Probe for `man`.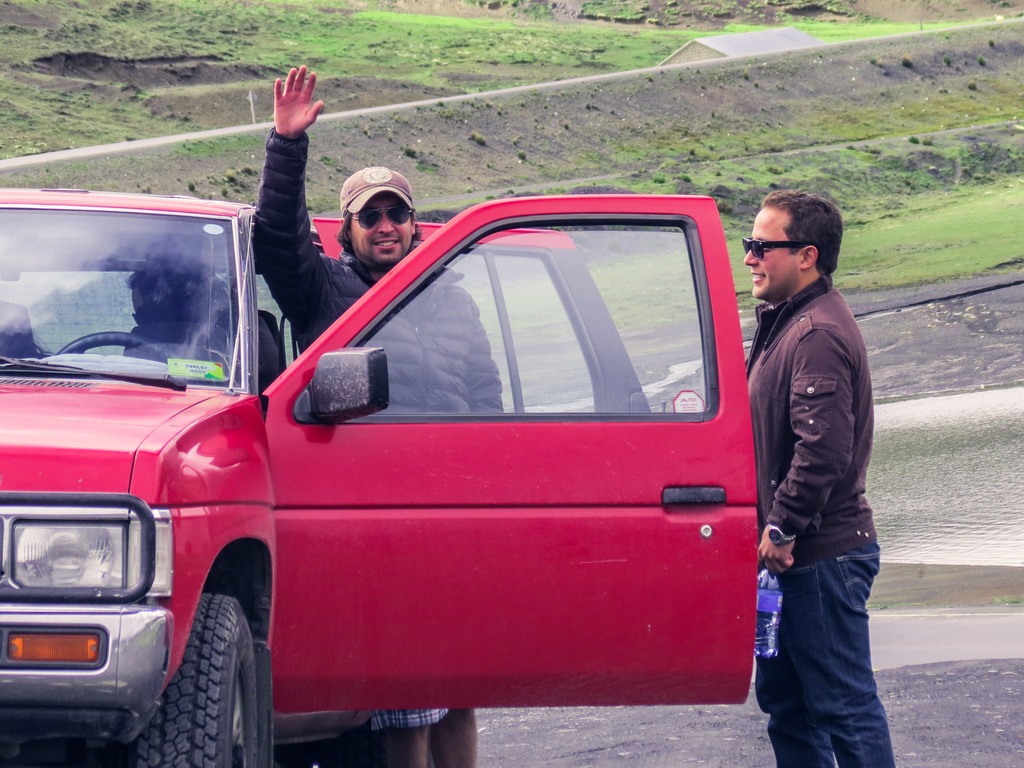
Probe result: 252, 63, 504, 767.
